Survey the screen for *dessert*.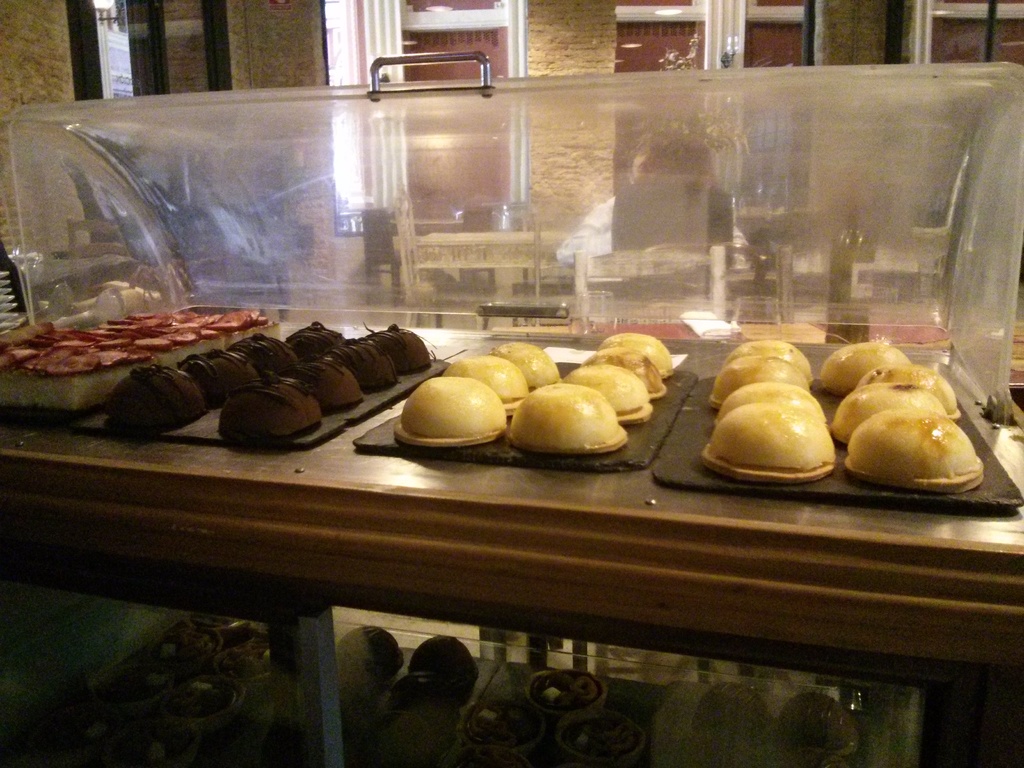
Survey found: Rect(726, 339, 813, 376).
